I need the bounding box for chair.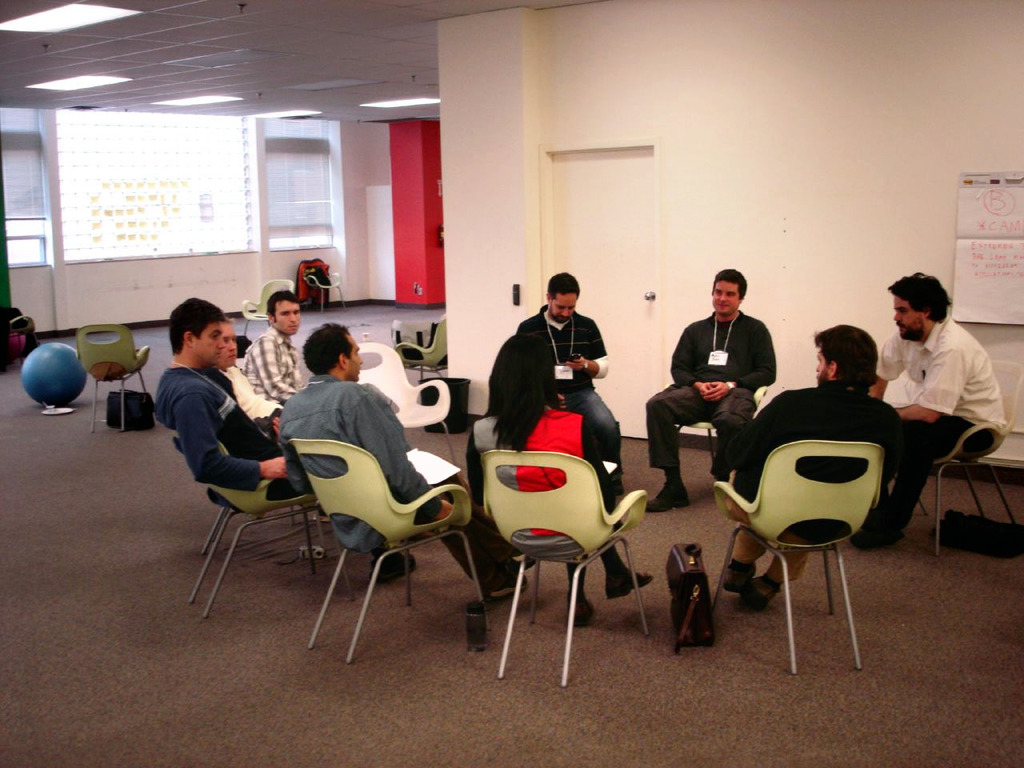
Here it is: [77,322,154,435].
